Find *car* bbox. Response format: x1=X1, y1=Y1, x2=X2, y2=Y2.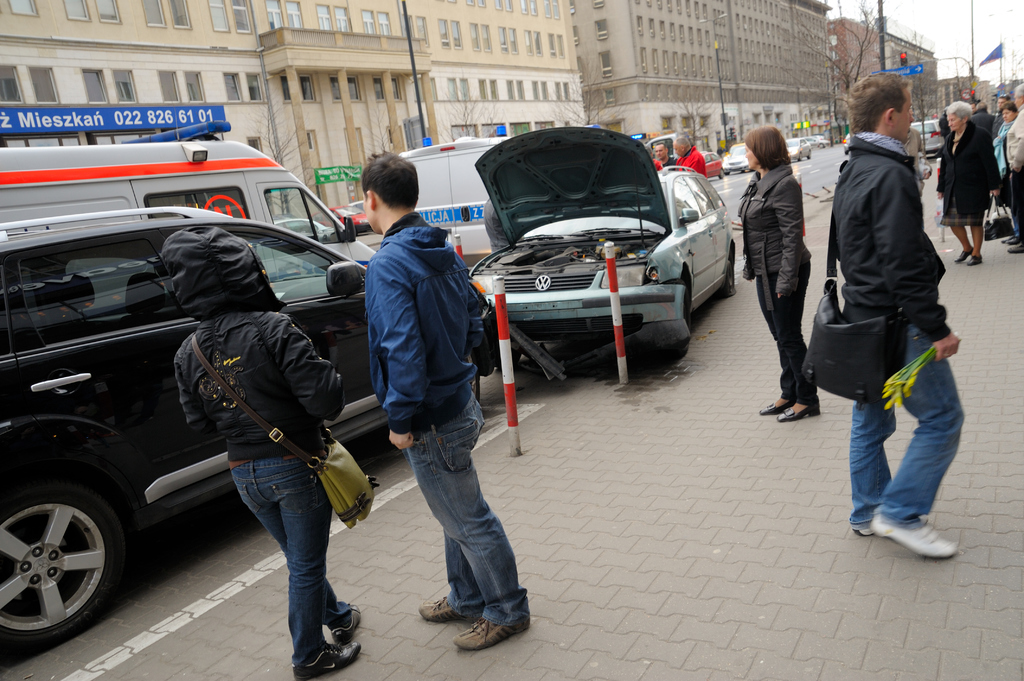
x1=804, y1=134, x2=830, y2=147.
